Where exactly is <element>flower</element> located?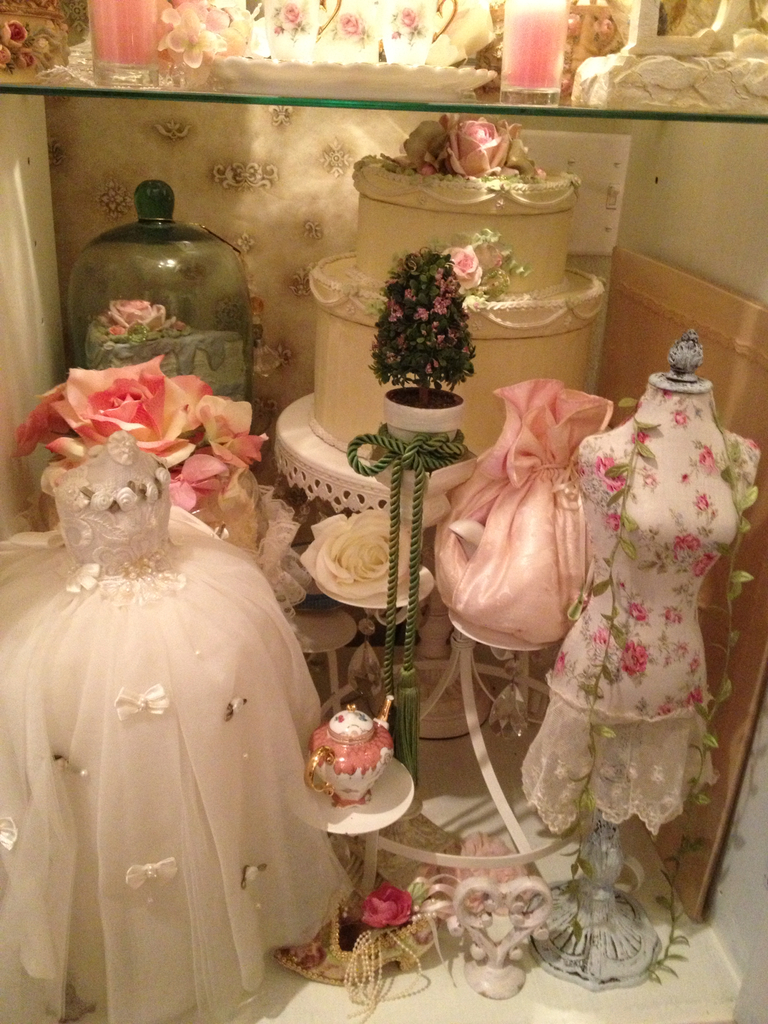
Its bounding box is 372,270,481,374.
